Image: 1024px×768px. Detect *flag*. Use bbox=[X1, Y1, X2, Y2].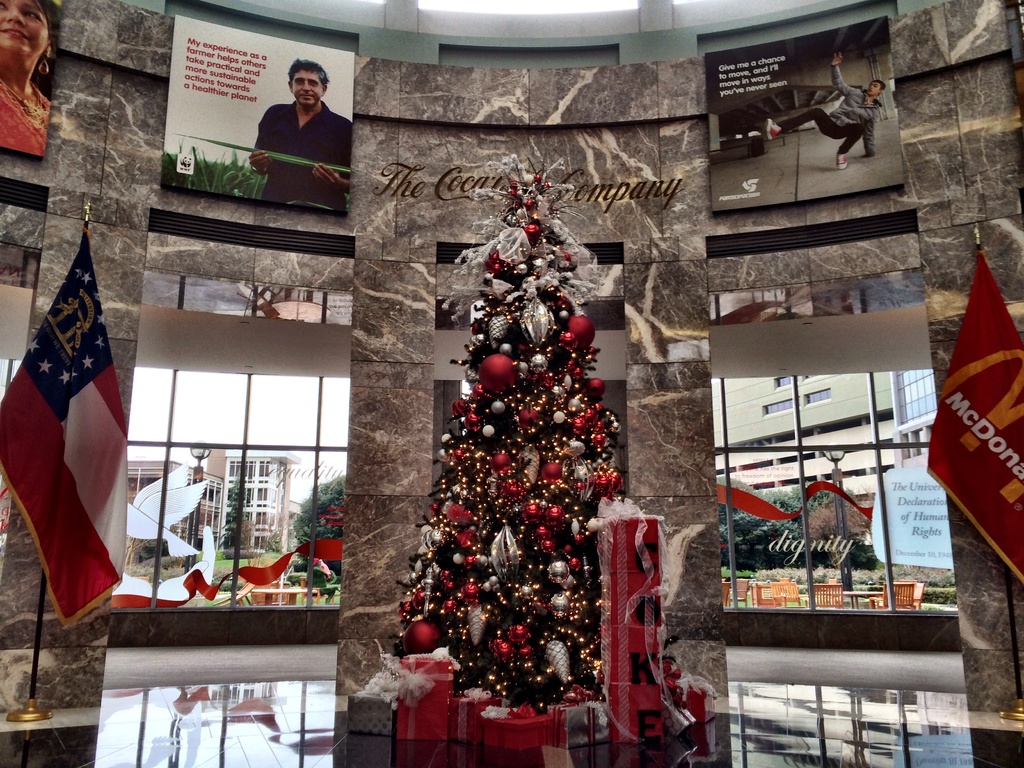
bbox=[12, 195, 121, 650].
